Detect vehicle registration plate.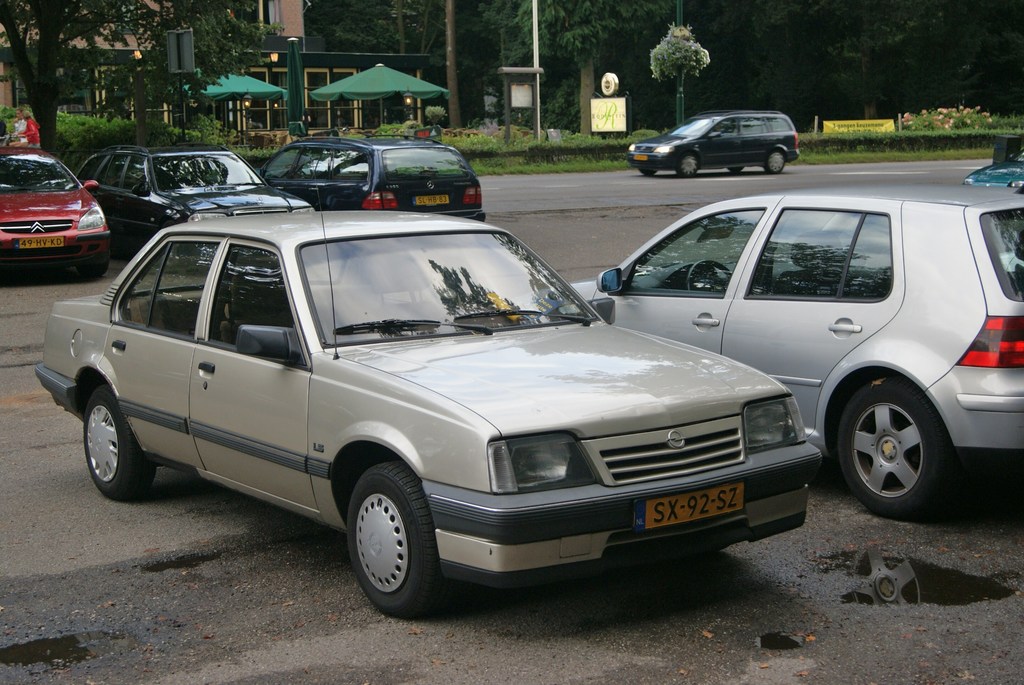
Detected at box(17, 233, 59, 249).
